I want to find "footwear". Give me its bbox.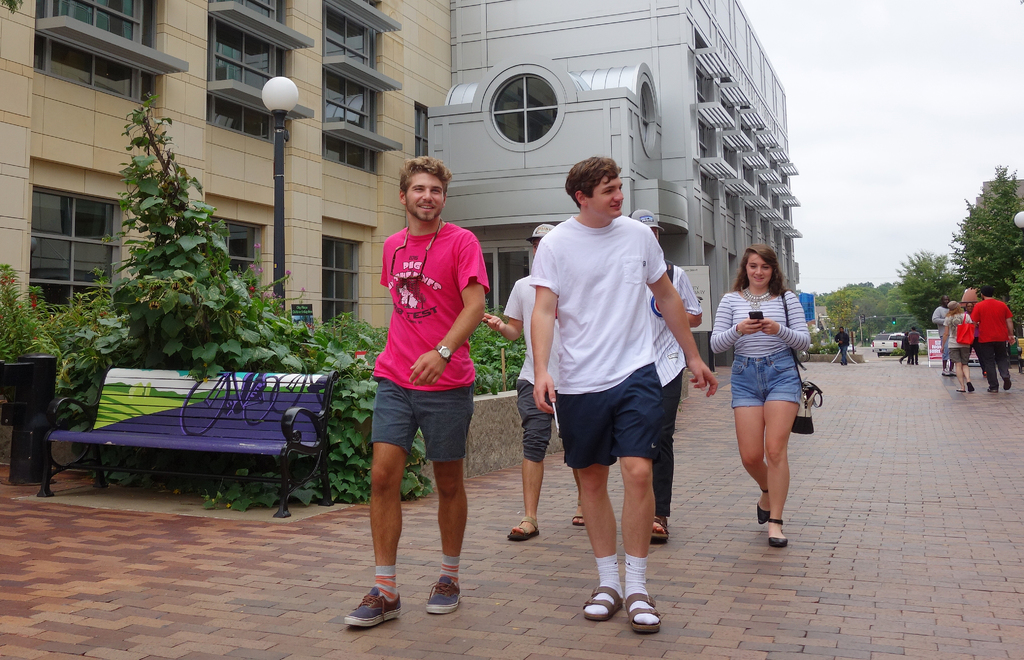
<box>1004,380,1010,390</box>.
